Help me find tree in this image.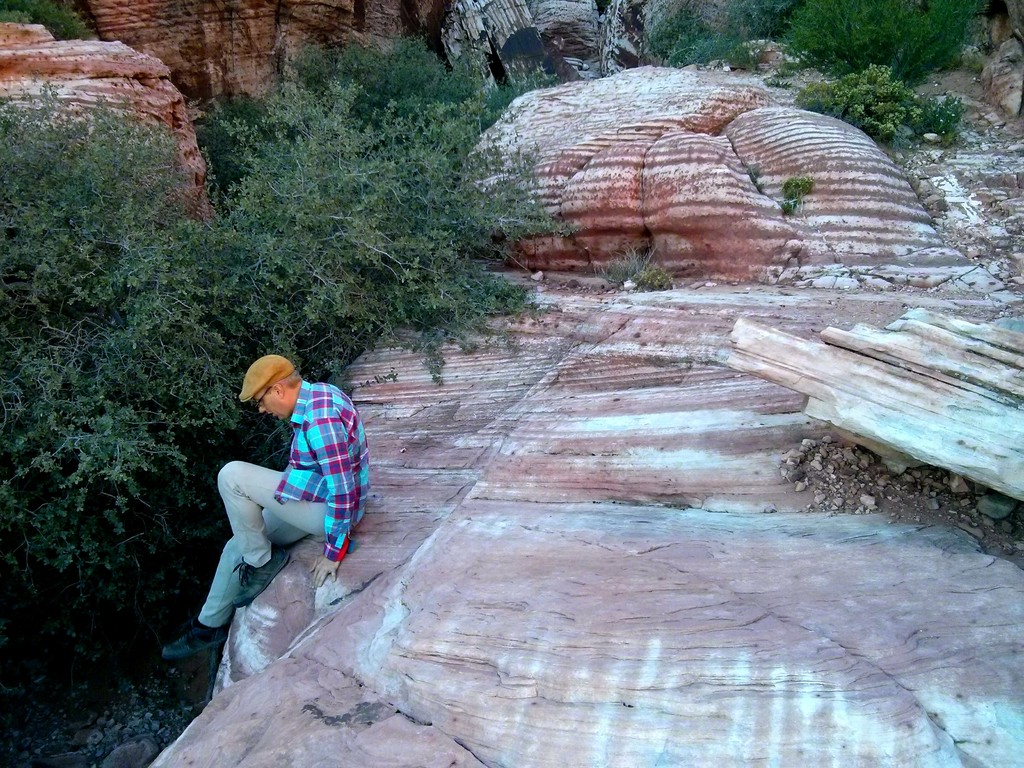
Found it: region(1, 72, 532, 700).
